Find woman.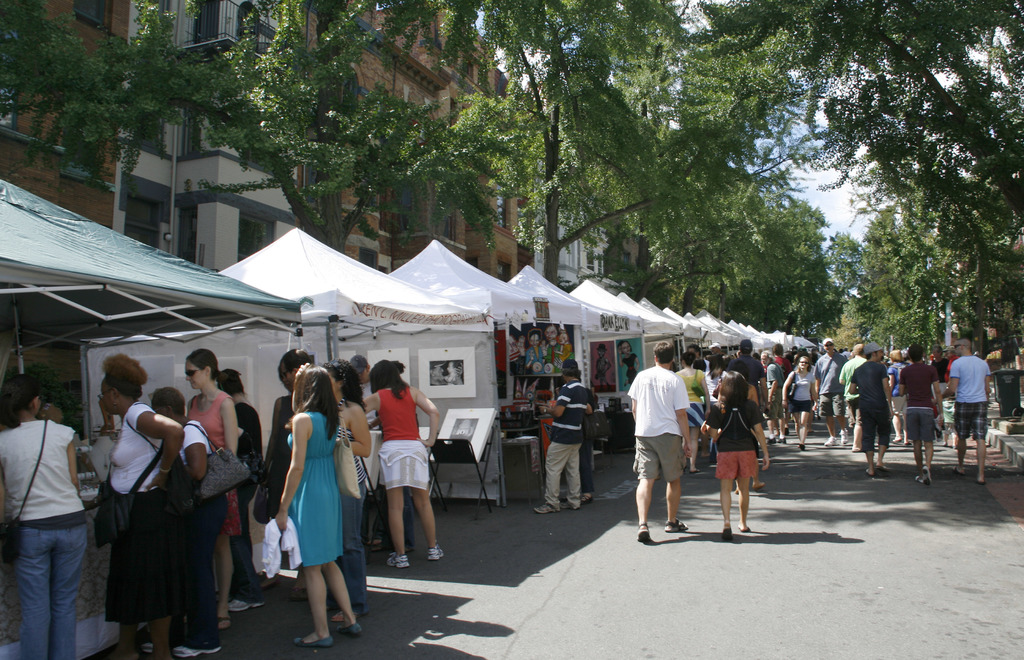
l=719, t=359, r=764, b=496.
